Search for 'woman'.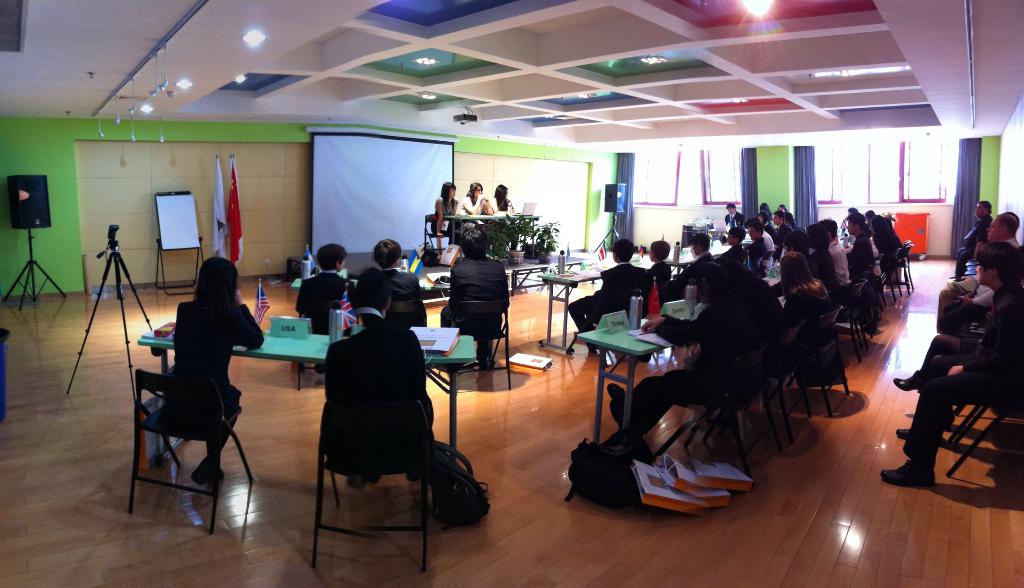
Found at 461,181,493,231.
